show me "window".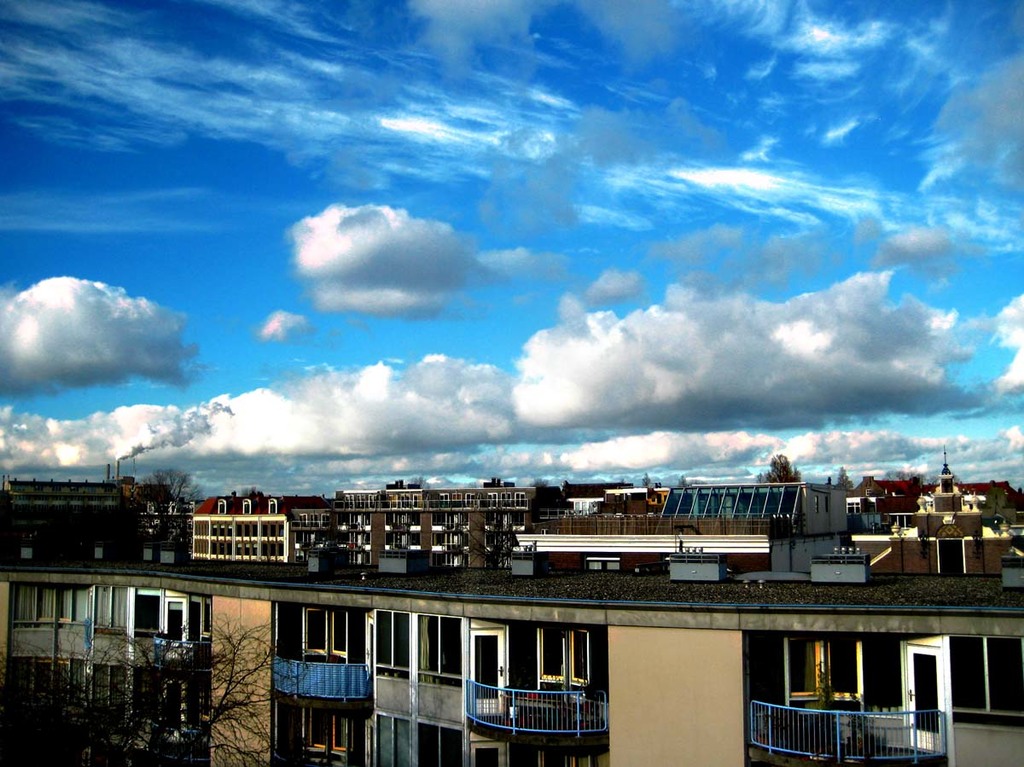
"window" is here: bbox=(865, 488, 875, 497).
